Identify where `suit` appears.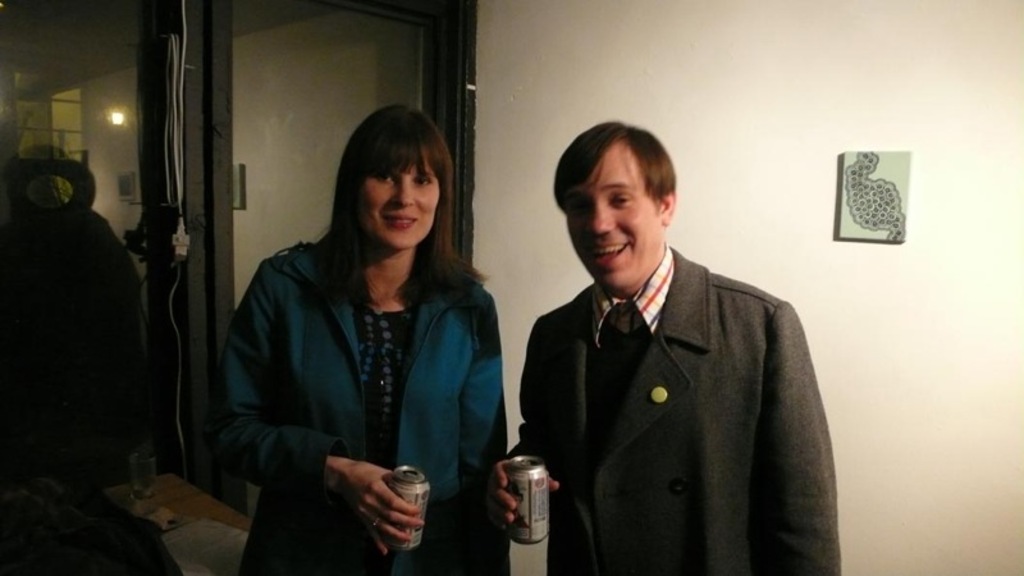
Appears at box=[506, 244, 846, 575].
